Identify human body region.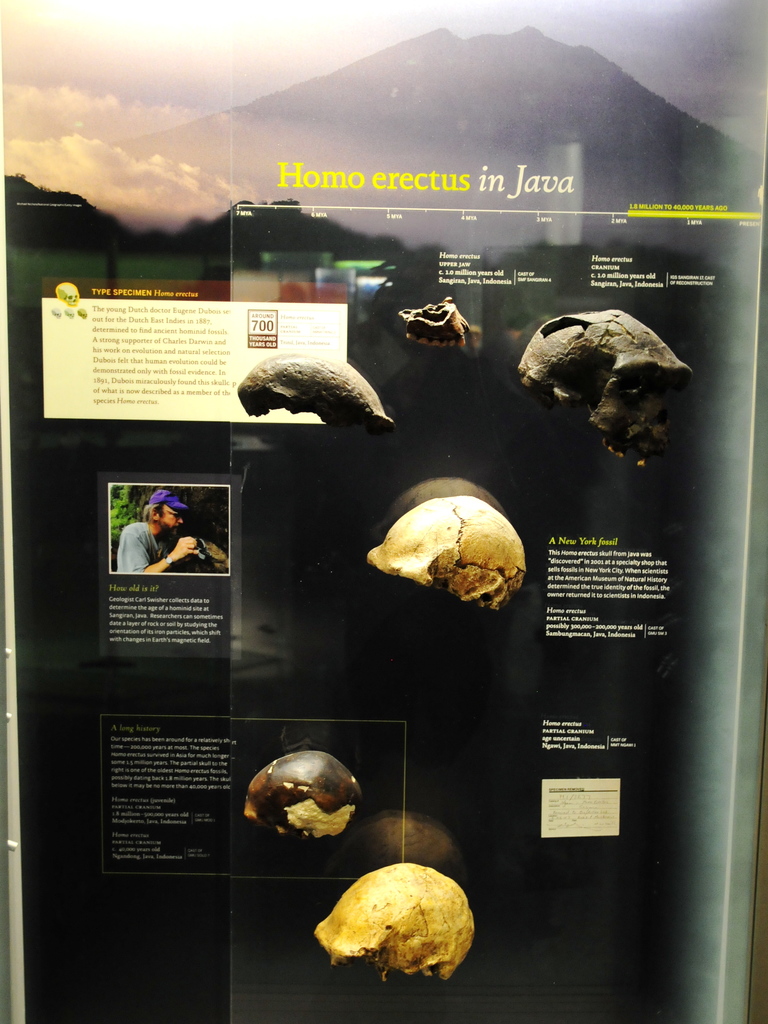
Region: {"left": 115, "top": 488, "right": 206, "bottom": 575}.
